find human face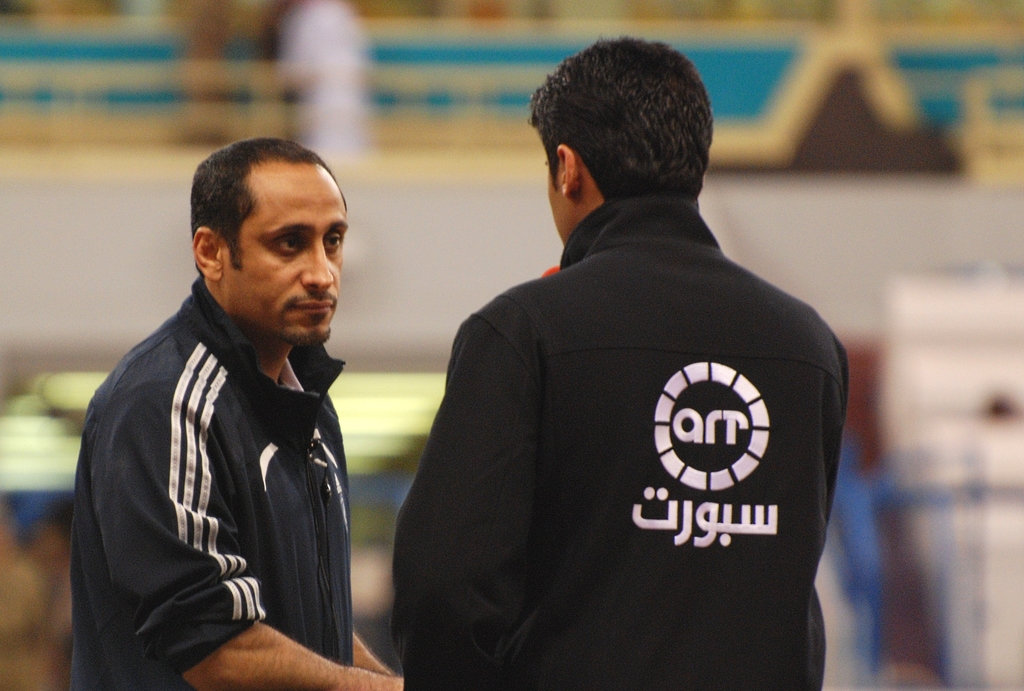
l=548, t=160, r=565, b=240
